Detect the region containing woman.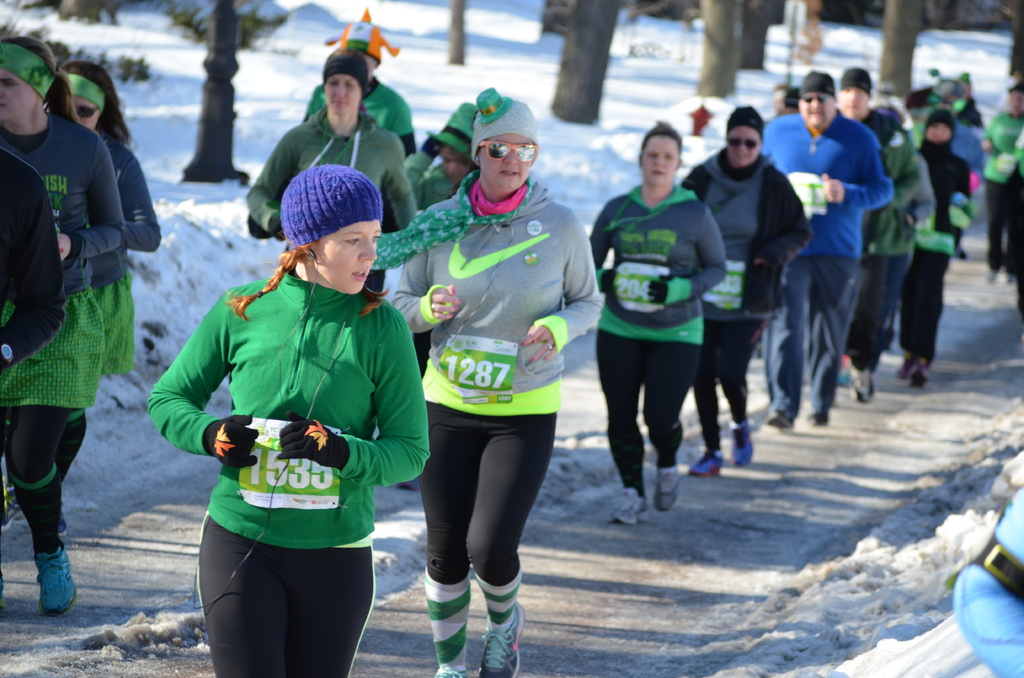
380/135/586/646.
